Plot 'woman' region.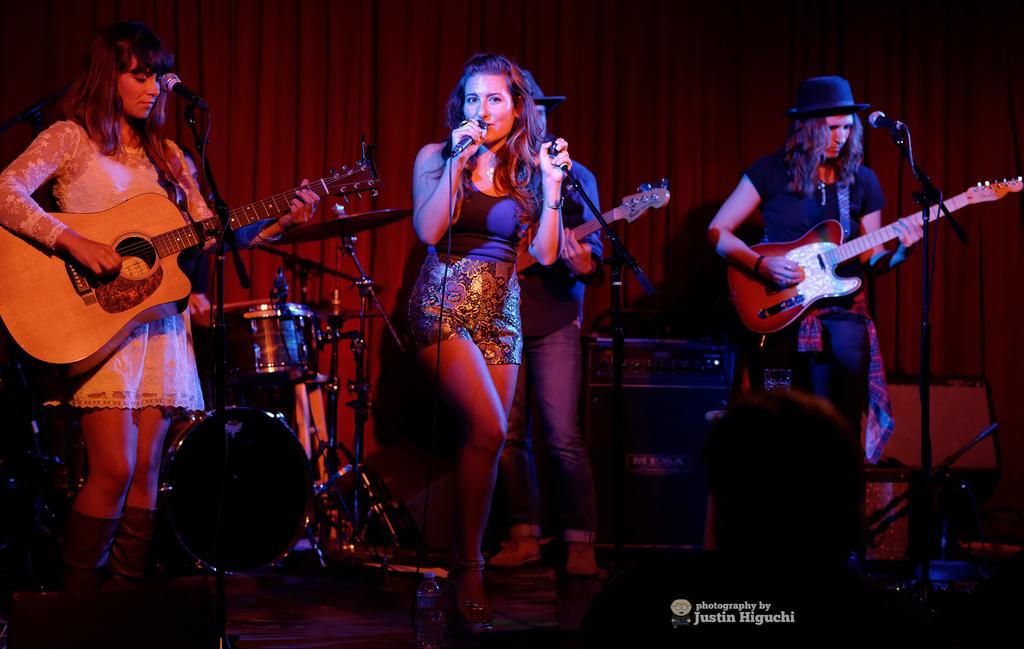
Plotted at box=[0, 12, 326, 646].
